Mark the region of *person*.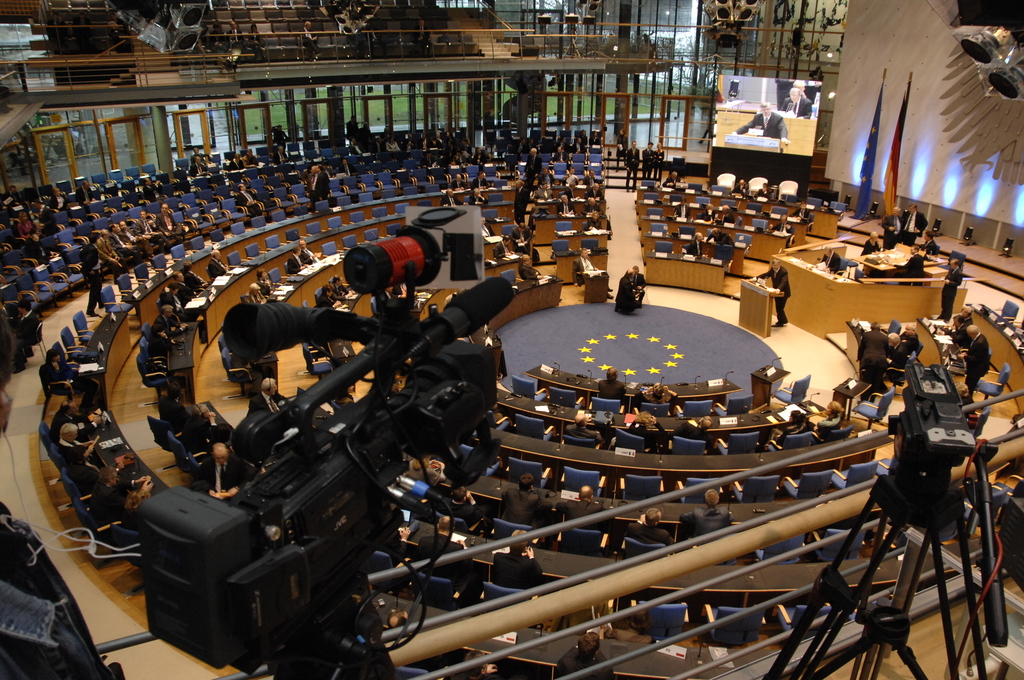
Region: {"x1": 247, "y1": 376, "x2": 289, "y2": 415}.
